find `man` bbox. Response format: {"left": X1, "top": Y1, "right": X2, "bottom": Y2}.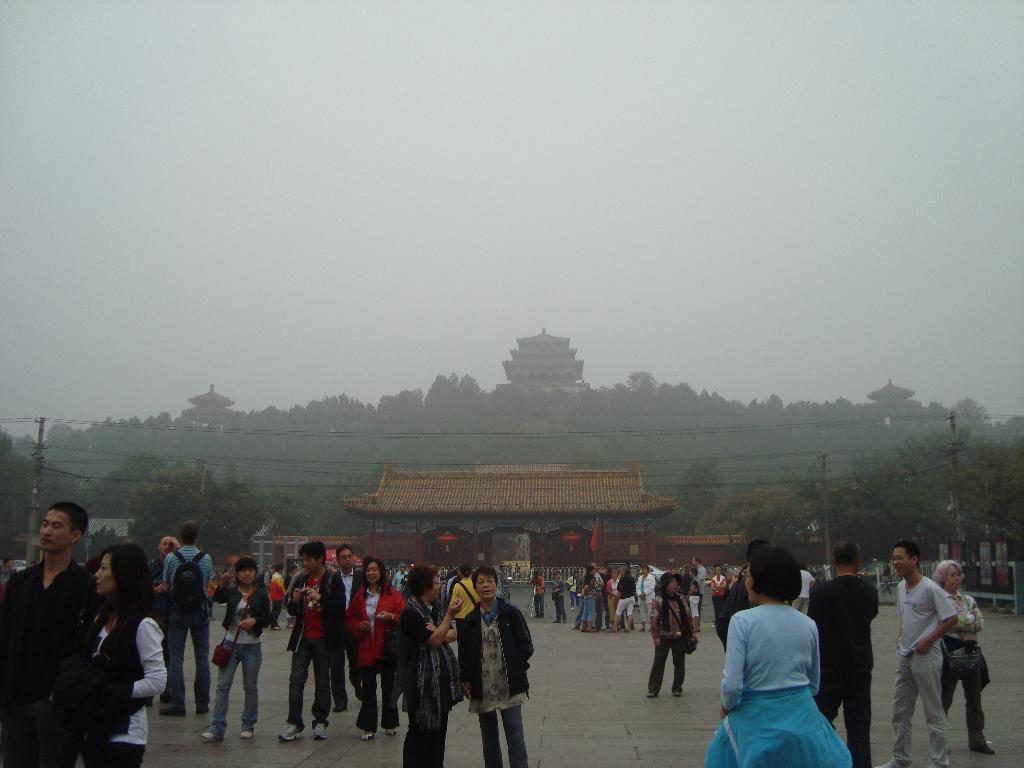
{"left": 445, "top": 570, "right": 458, "bottom": 623}.
